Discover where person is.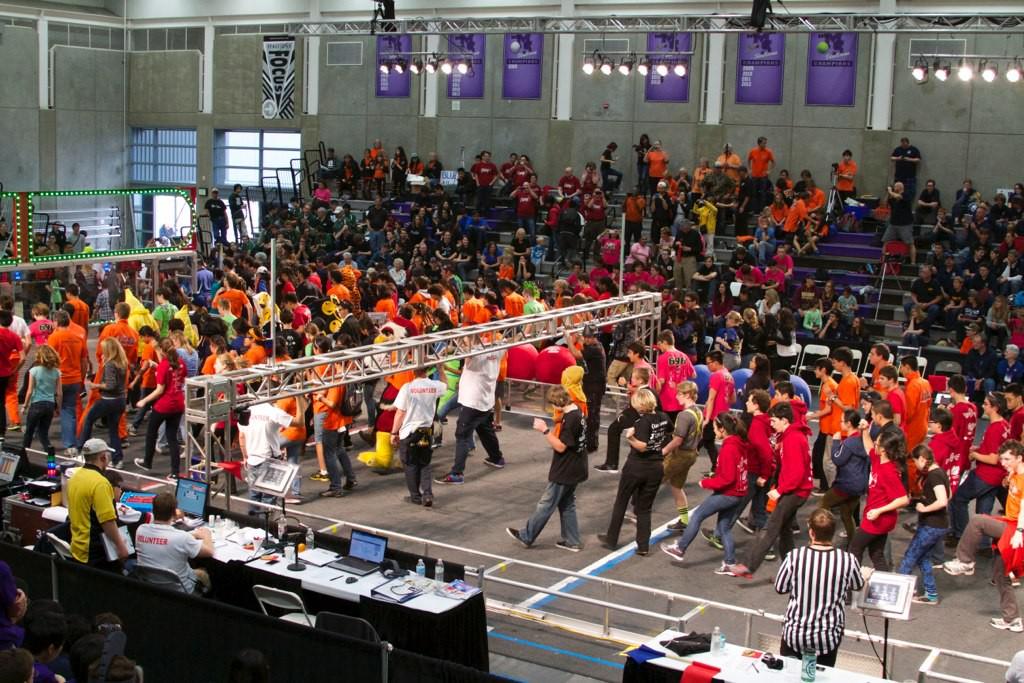
Discovered at (900, 304, 930, 348).
